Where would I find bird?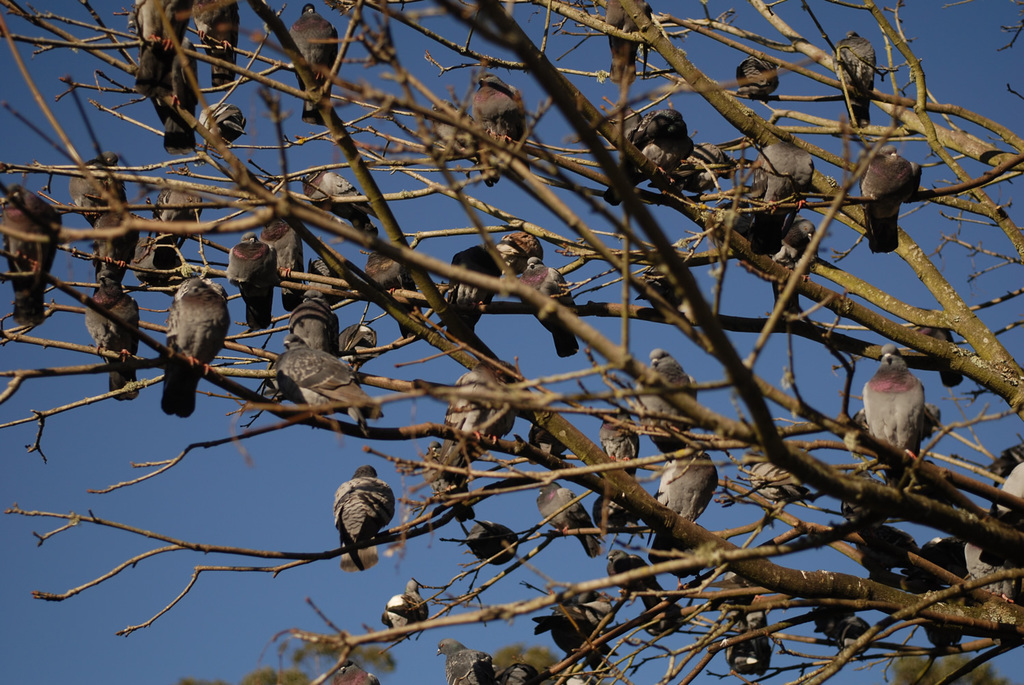
At 550/589/624/636.
